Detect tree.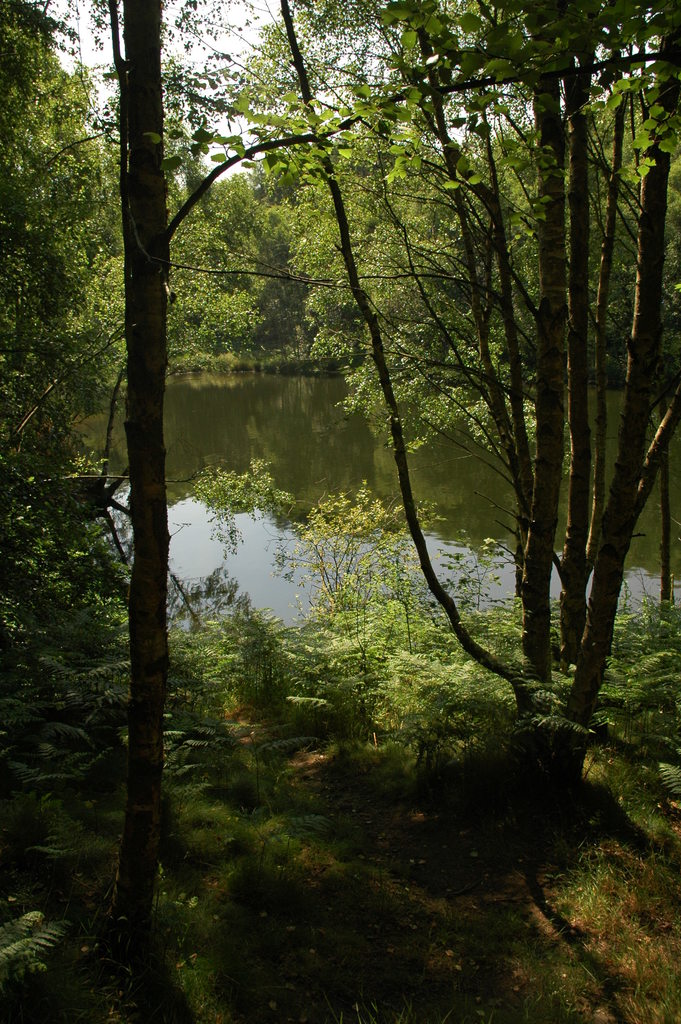
Detected at BBox(0, 0, 476, 1023).
